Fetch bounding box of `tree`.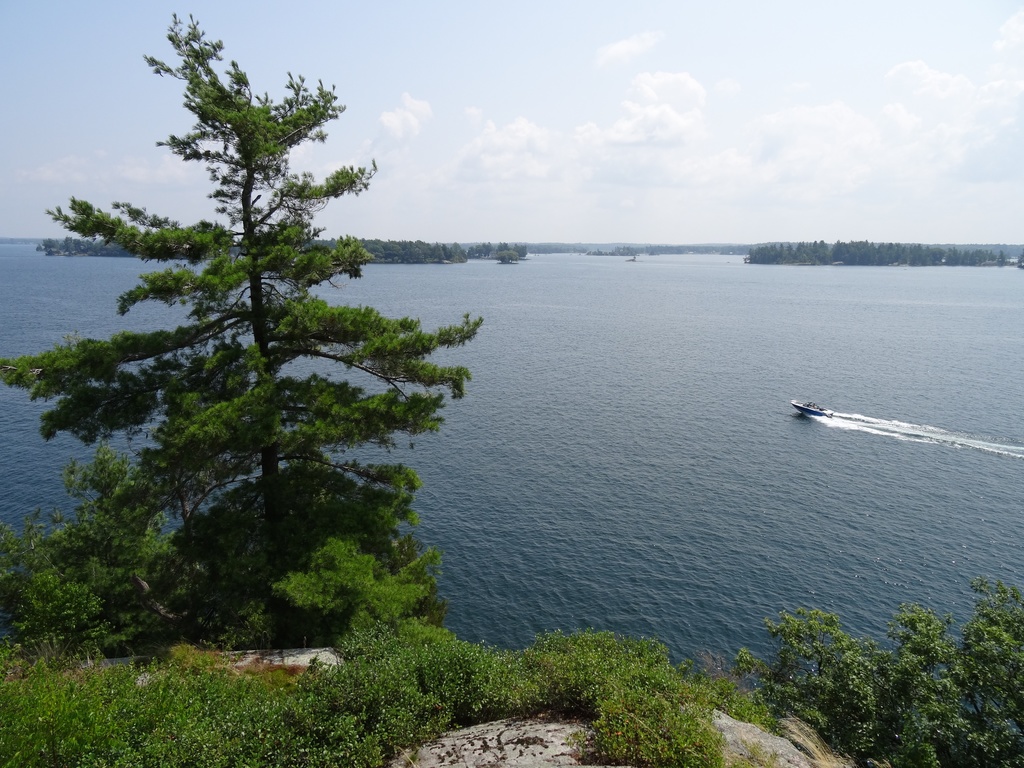
Bbox: left=726, top=569, right=1023, bottom=767.
